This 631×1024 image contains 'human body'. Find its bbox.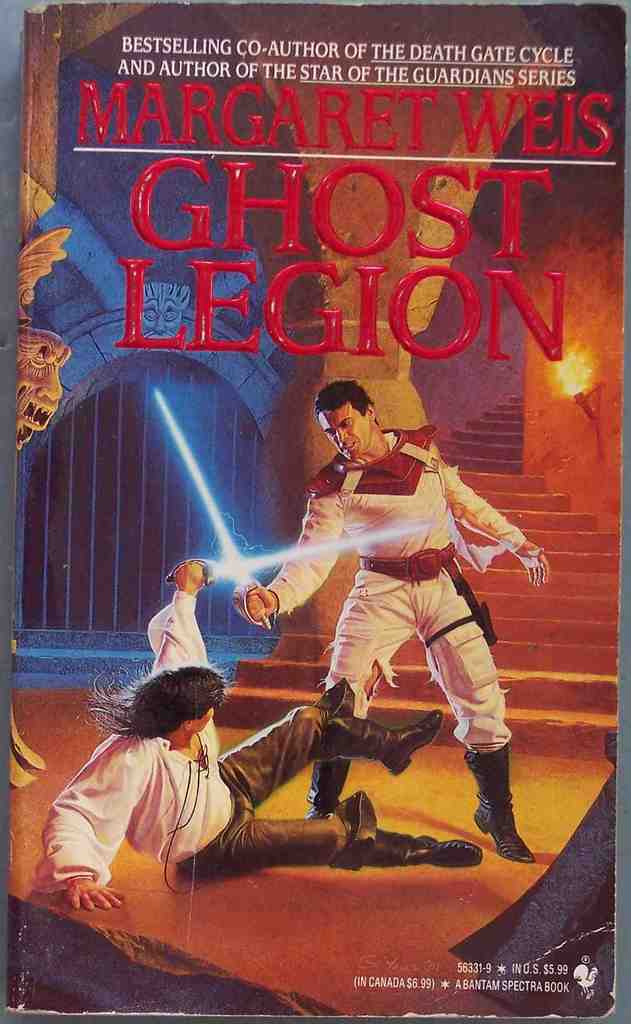
x1=37 y1=557 x2=486 y2=911.
